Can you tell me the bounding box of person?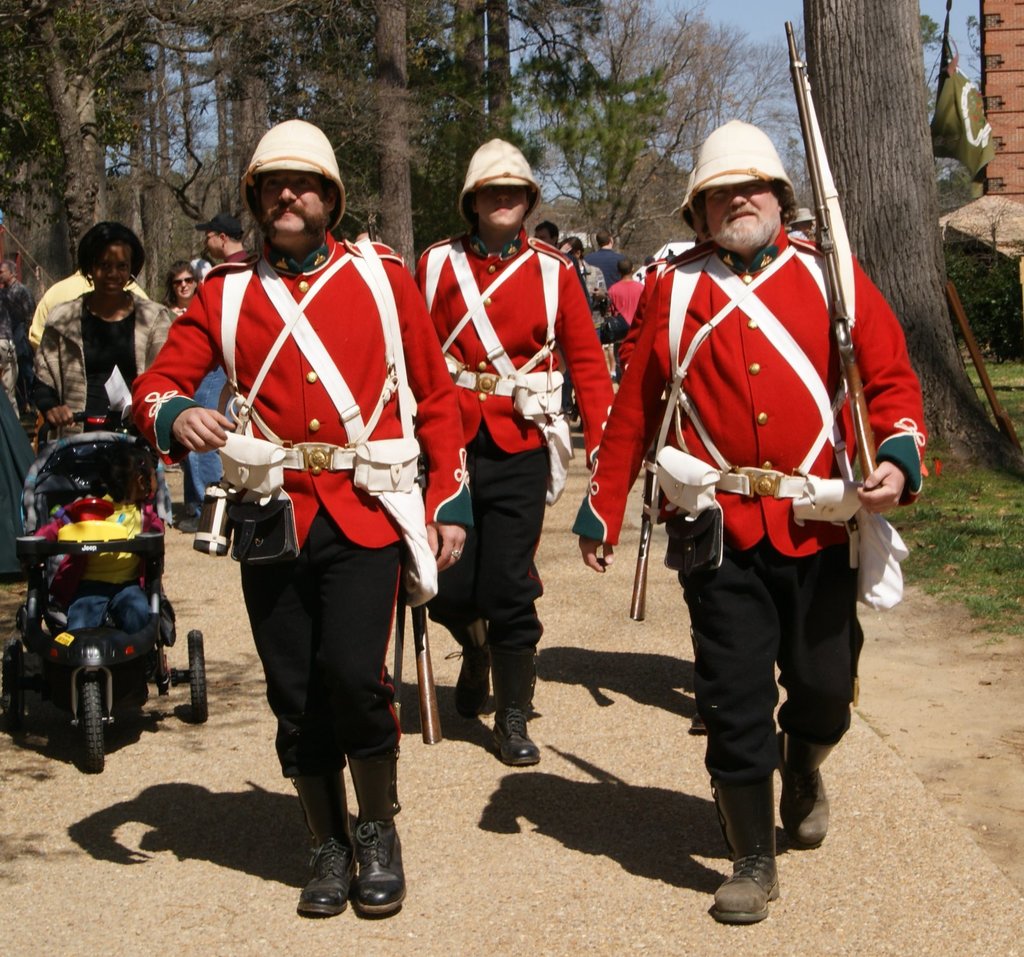
detection(0, 247, 34, 342).
